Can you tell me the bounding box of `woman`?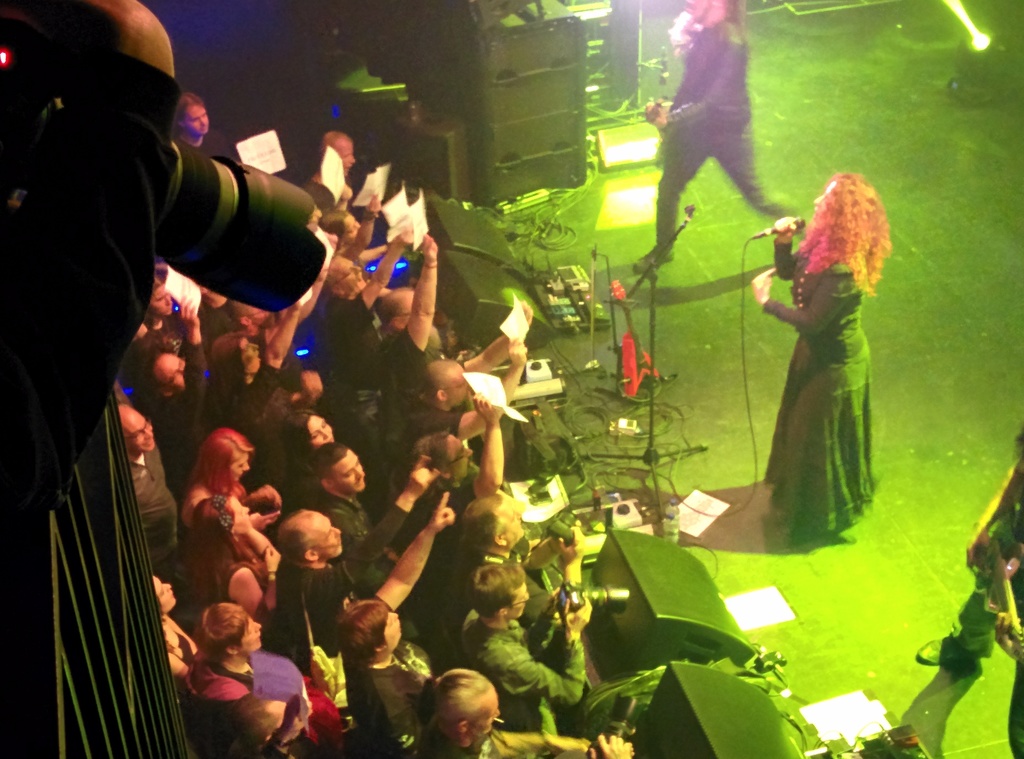
crop(190, 492, 282, 616).
